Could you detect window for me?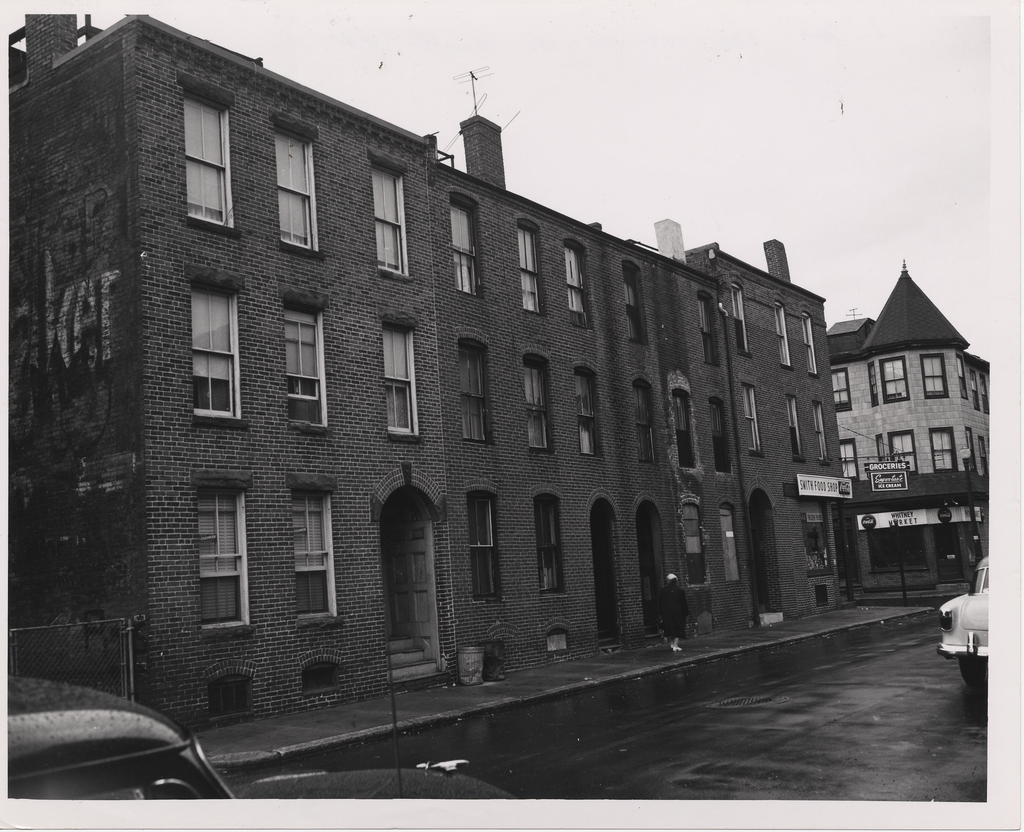
Detection result: (x1=732, y1=284, x2=751, y2=358).
